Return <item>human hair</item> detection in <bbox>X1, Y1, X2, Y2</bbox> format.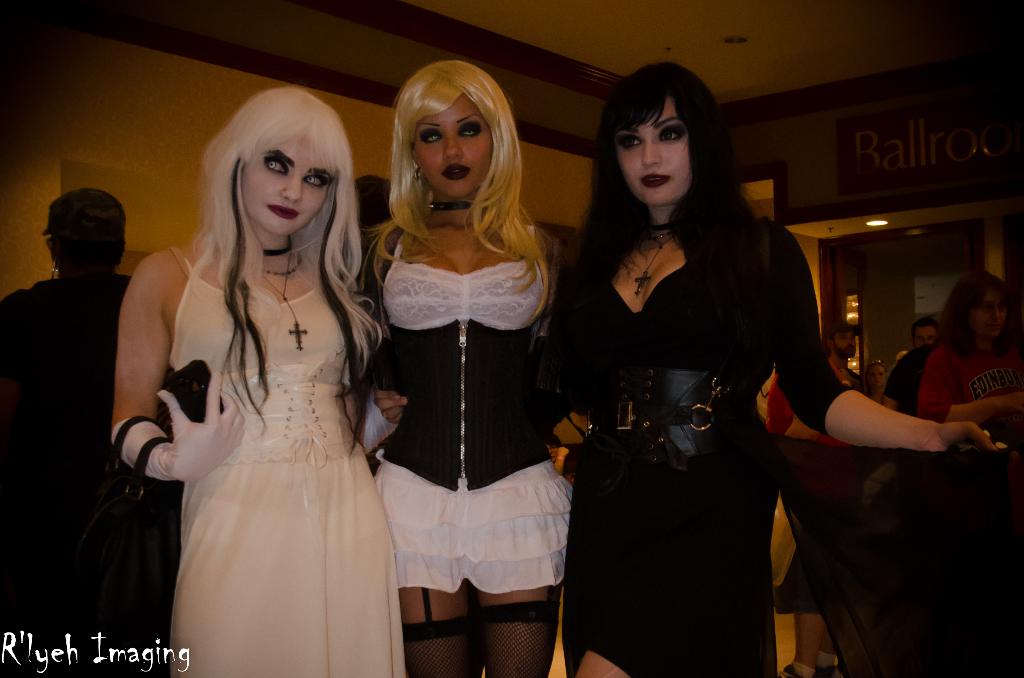
<bbox>911, 314, 941, 346</bbox>.
